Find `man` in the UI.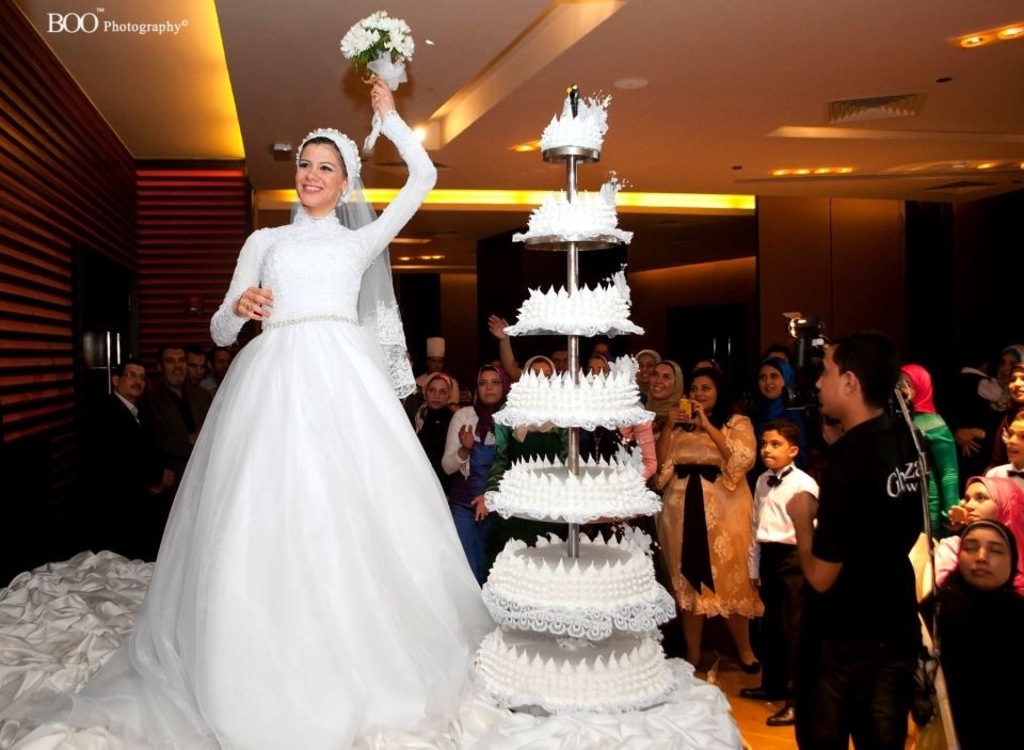
UI element at [x1=198, y1=342, x2=254, y2=431].
